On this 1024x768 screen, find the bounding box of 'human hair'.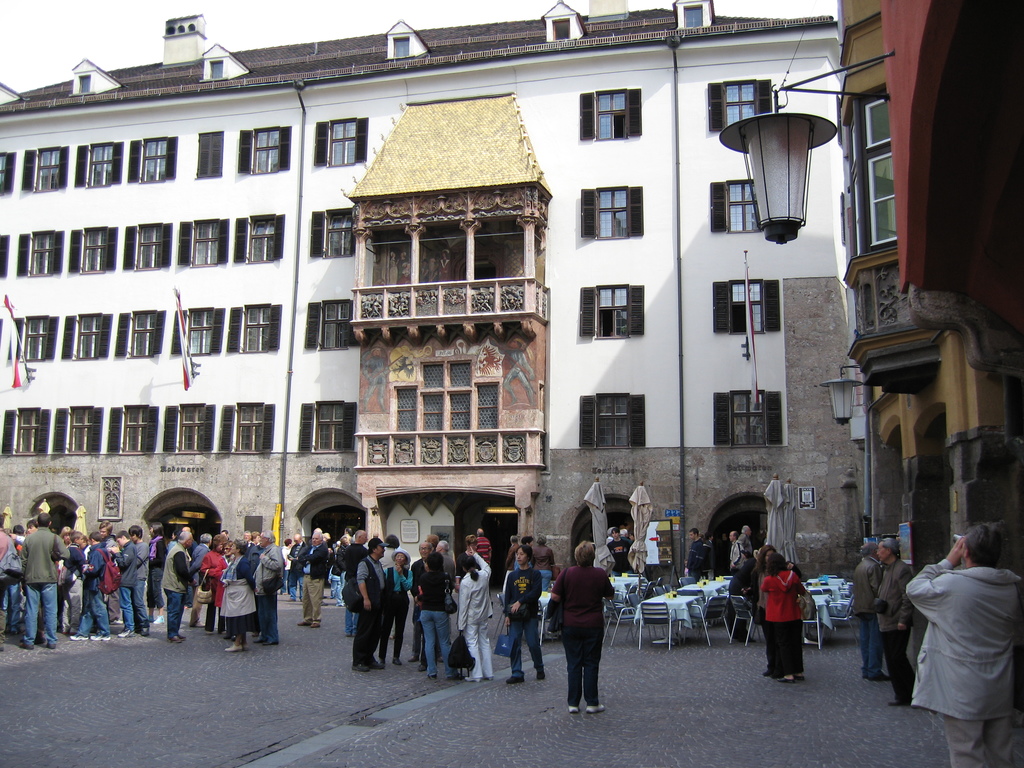
Bounding box: <box>566,537,596,566</box>.
